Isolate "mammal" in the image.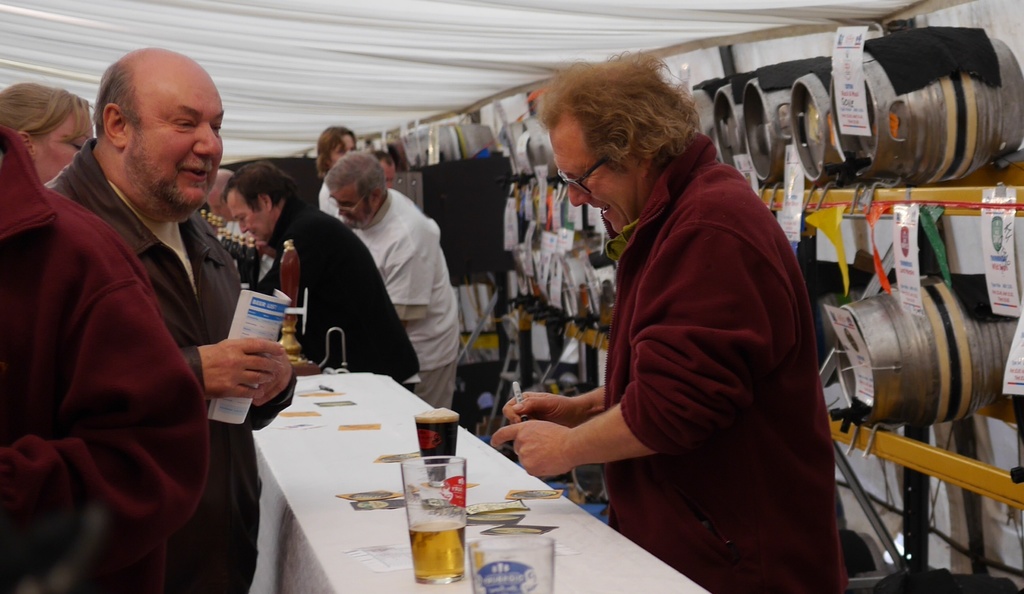
Isolated region: (x1=324, y1=143, x2=464, y2=409).
